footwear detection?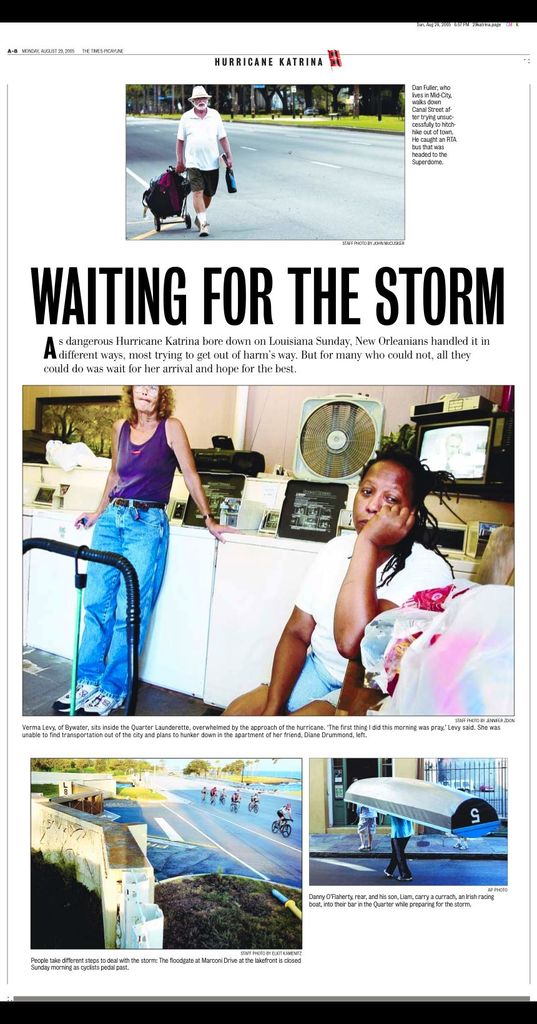
select_region(195, 214, 211, 236)
